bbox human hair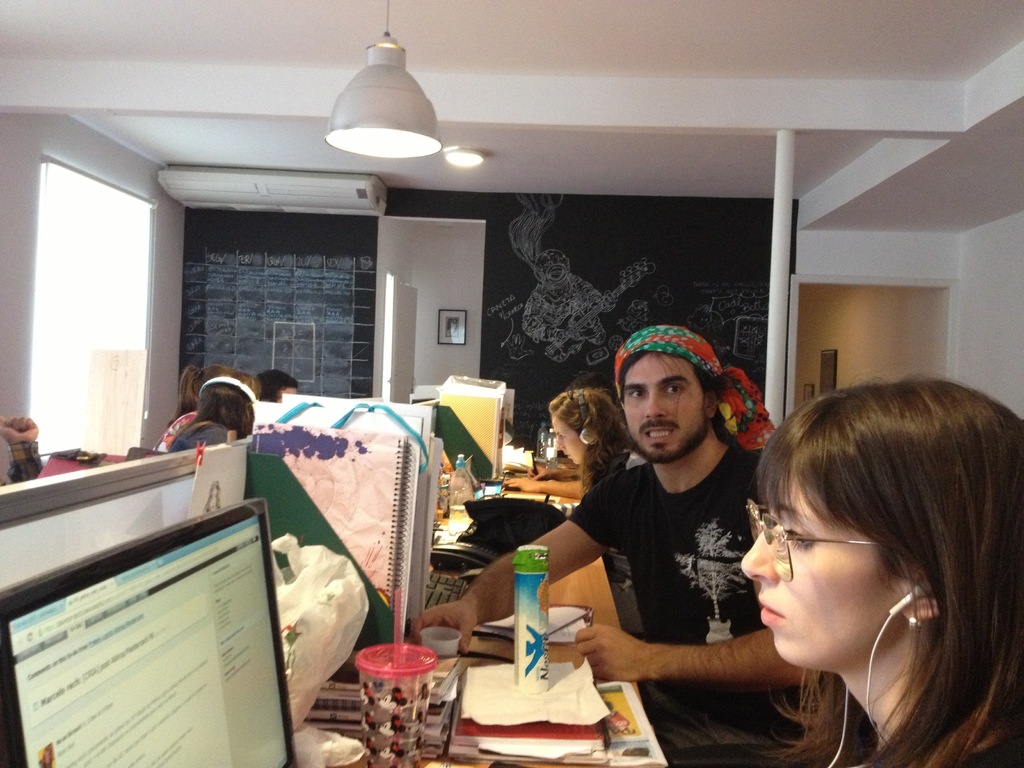
box(252, 368, 297, 403)
